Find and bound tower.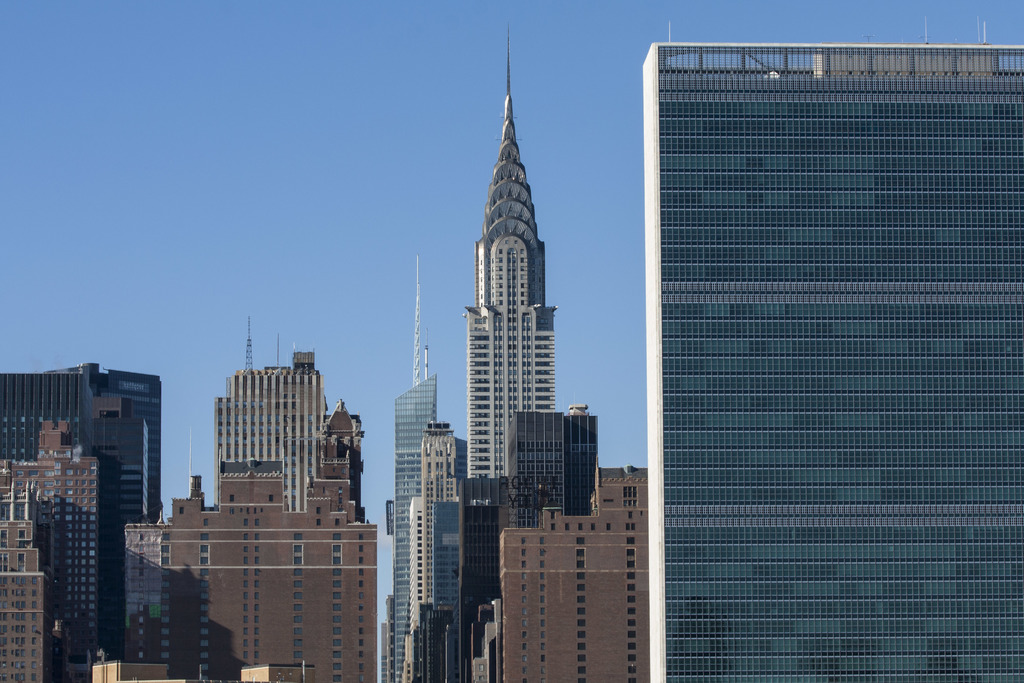
Bound: locate(6, 466, 52, 682).
